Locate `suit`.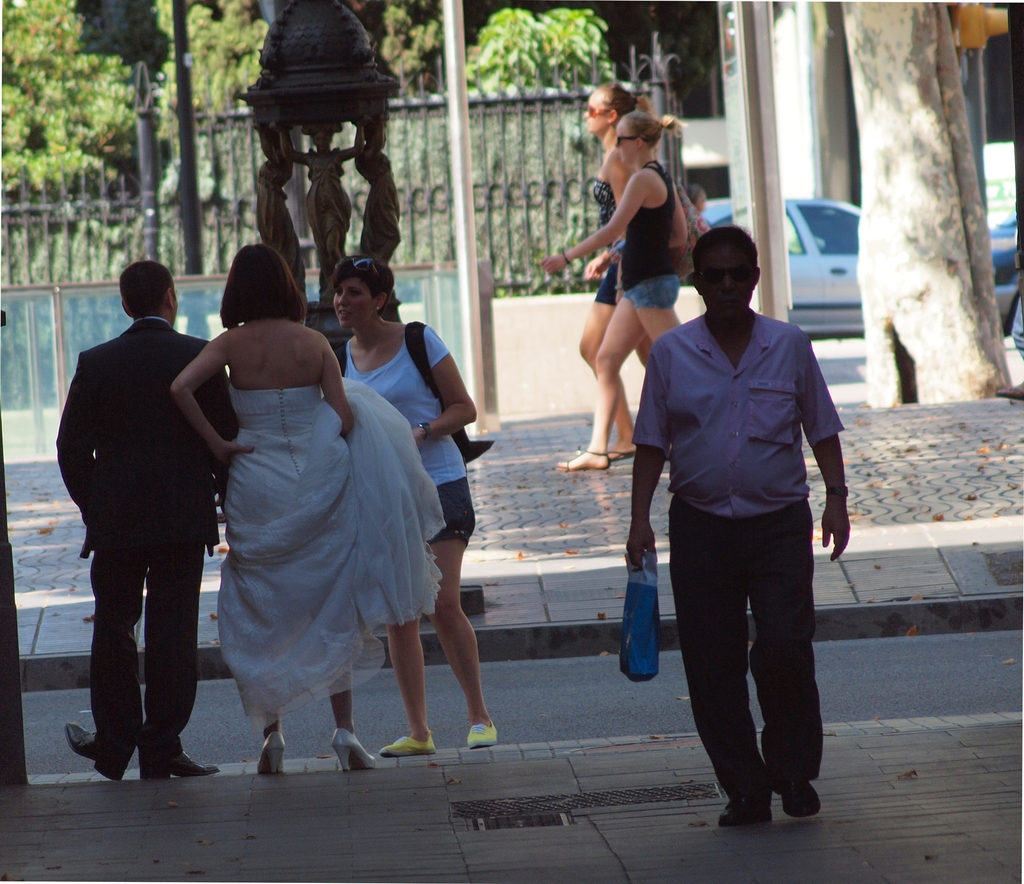
Bounding box: (54, 314, 232, 752).
